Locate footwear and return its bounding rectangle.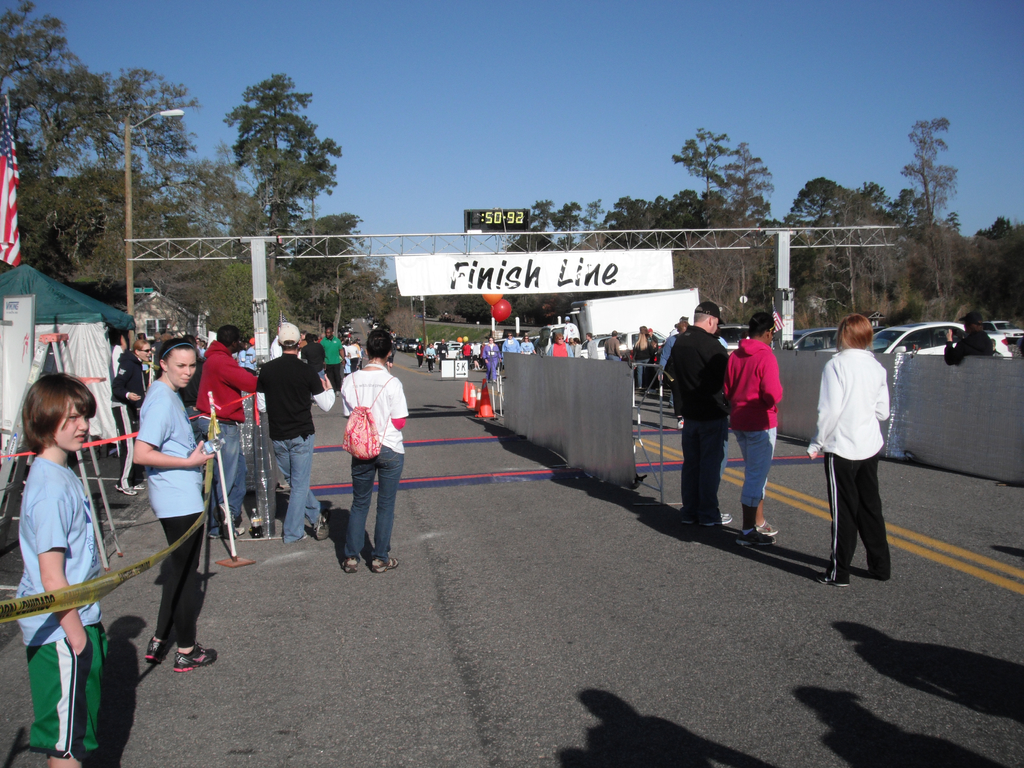
141 637 165 663.
